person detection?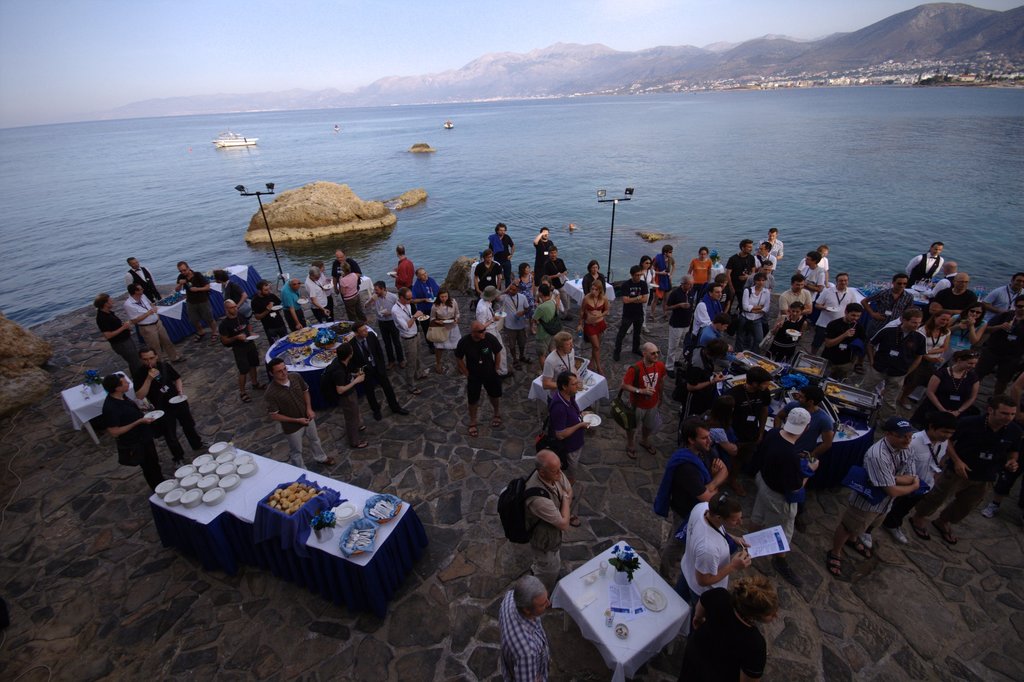
(759,232,785,263)
